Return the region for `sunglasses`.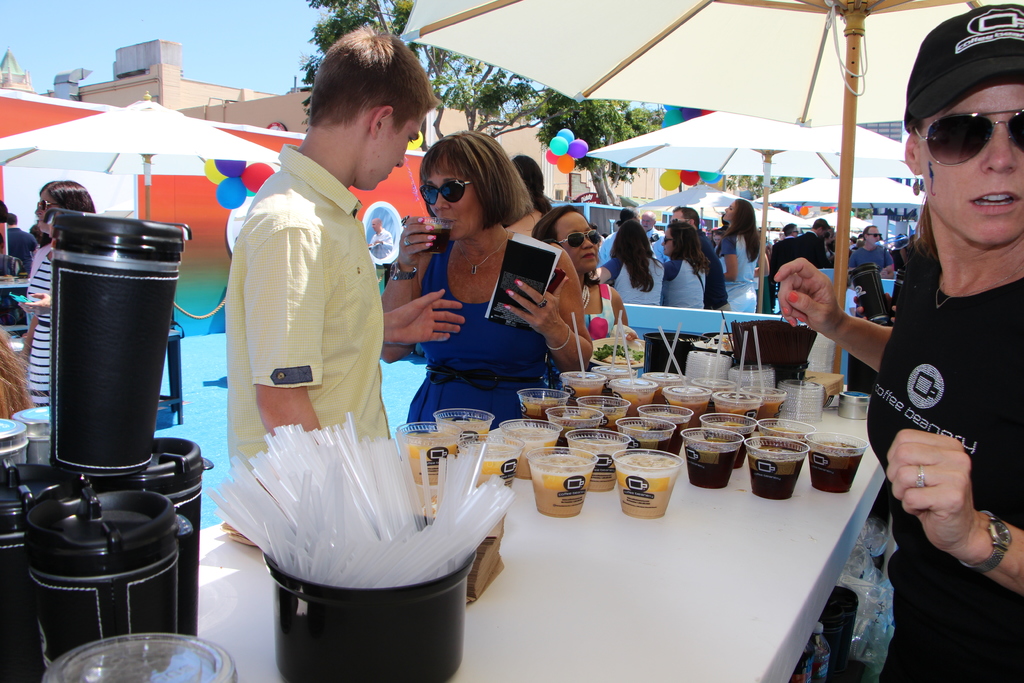
[414, 172, 486, 213].
